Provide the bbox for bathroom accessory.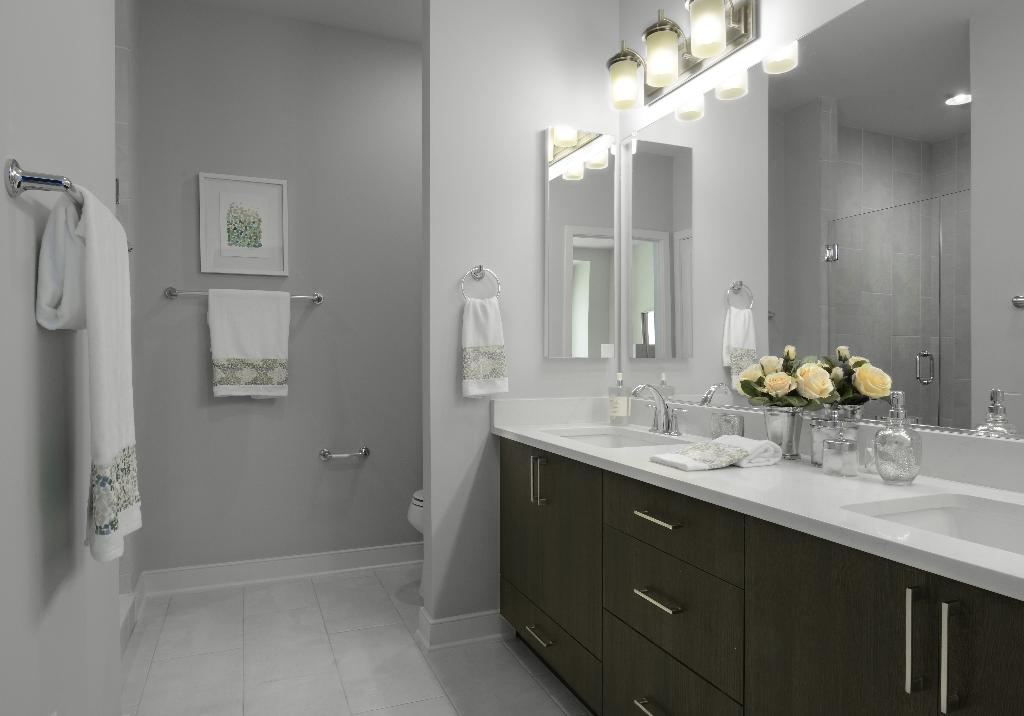
<bbox>456, 261, 505, 301</bbox>.
